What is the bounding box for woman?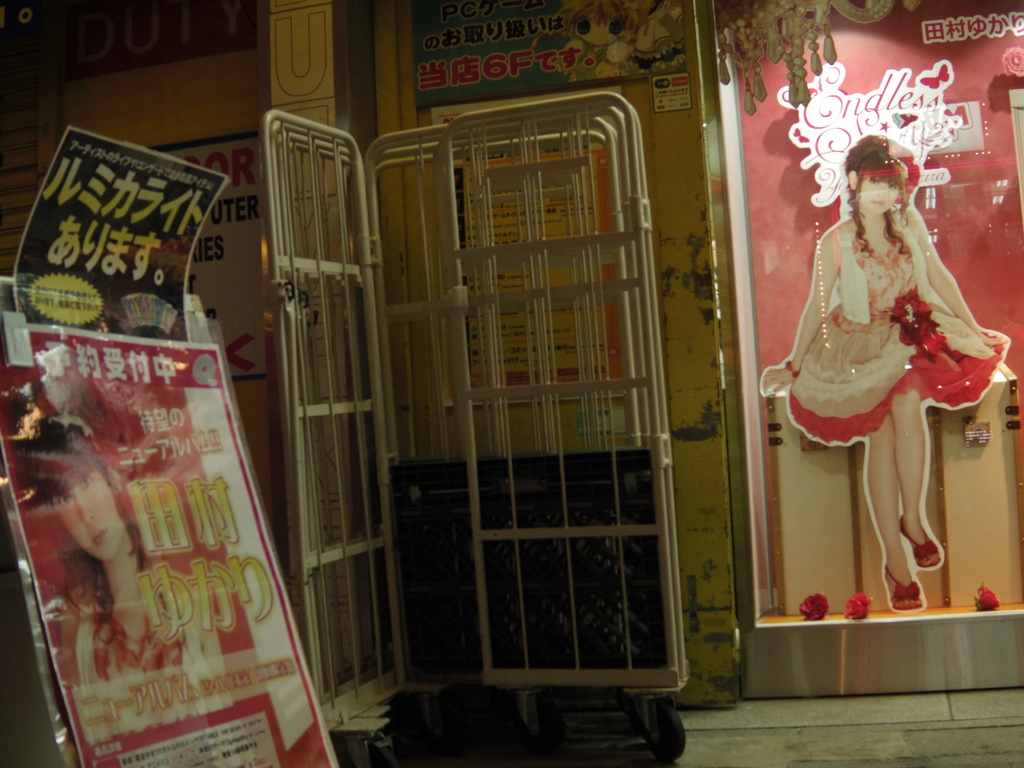
(left=1, top=377, right=239, bottom=742).
